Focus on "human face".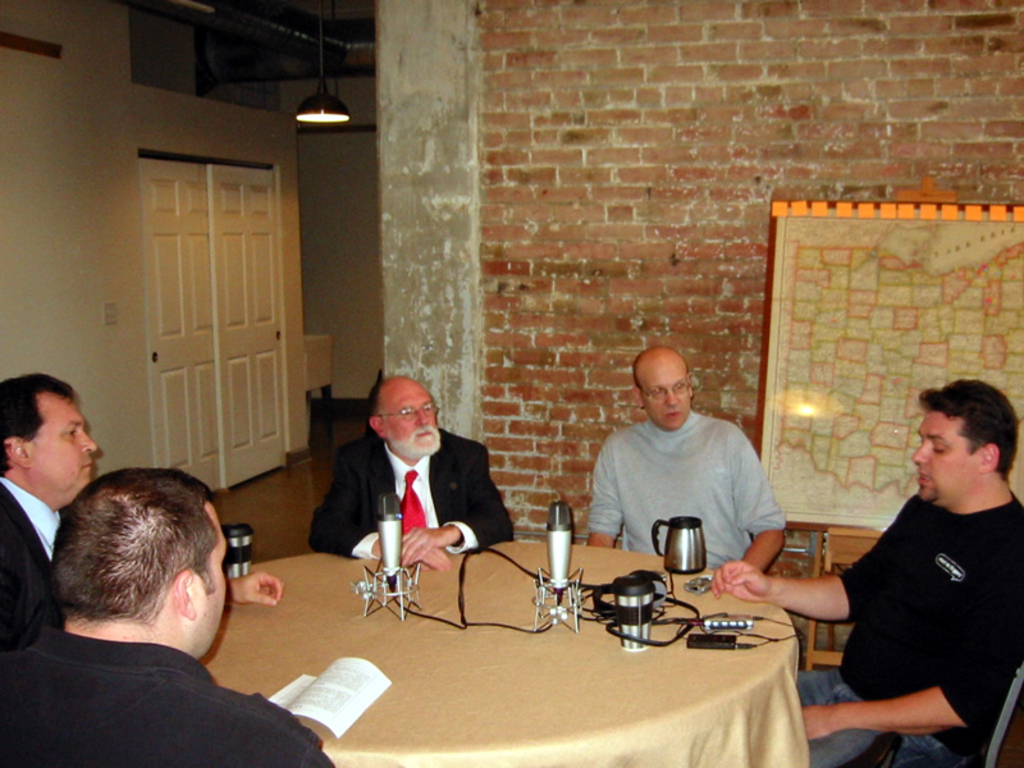
Focused at [911,407,978,500].
